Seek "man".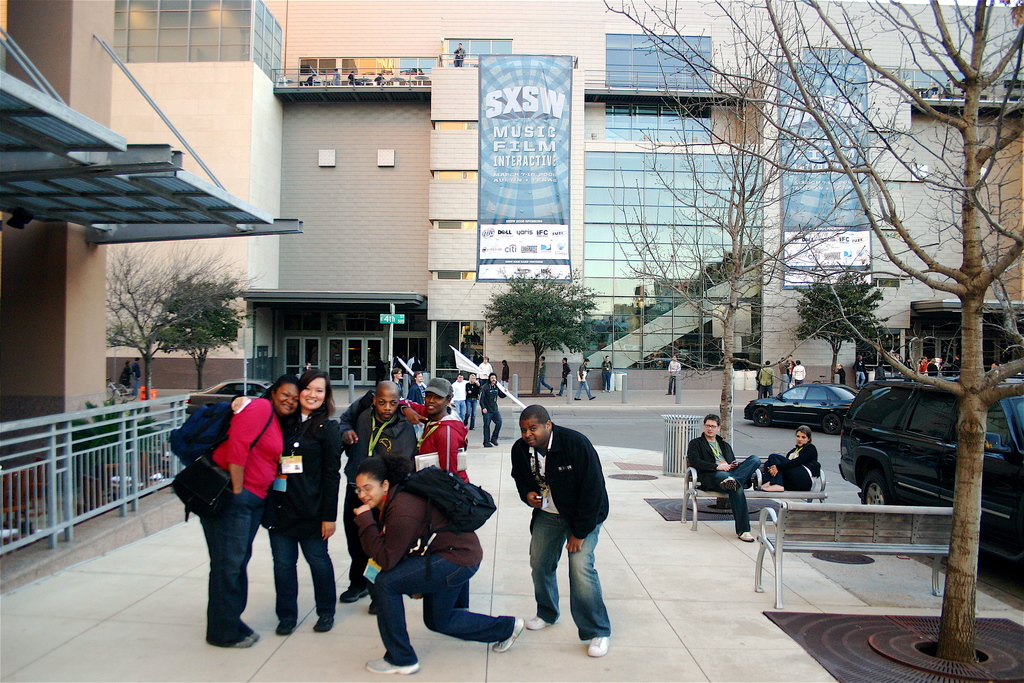
select_region(786, 355, 797, 385).
